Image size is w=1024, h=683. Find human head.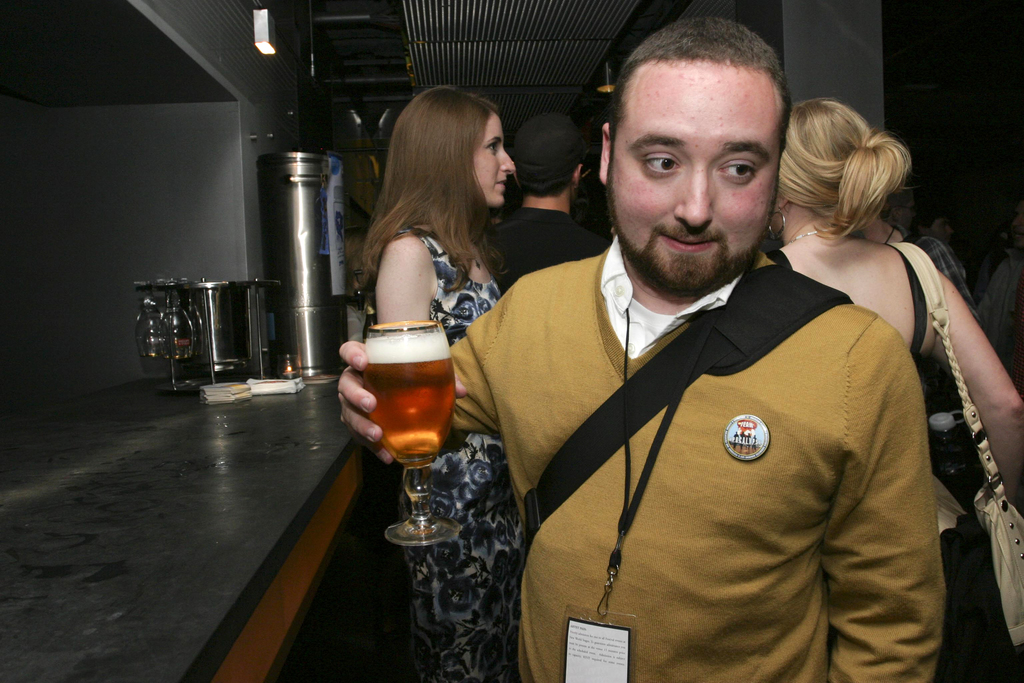
box=[510, 106, 588, 204].
